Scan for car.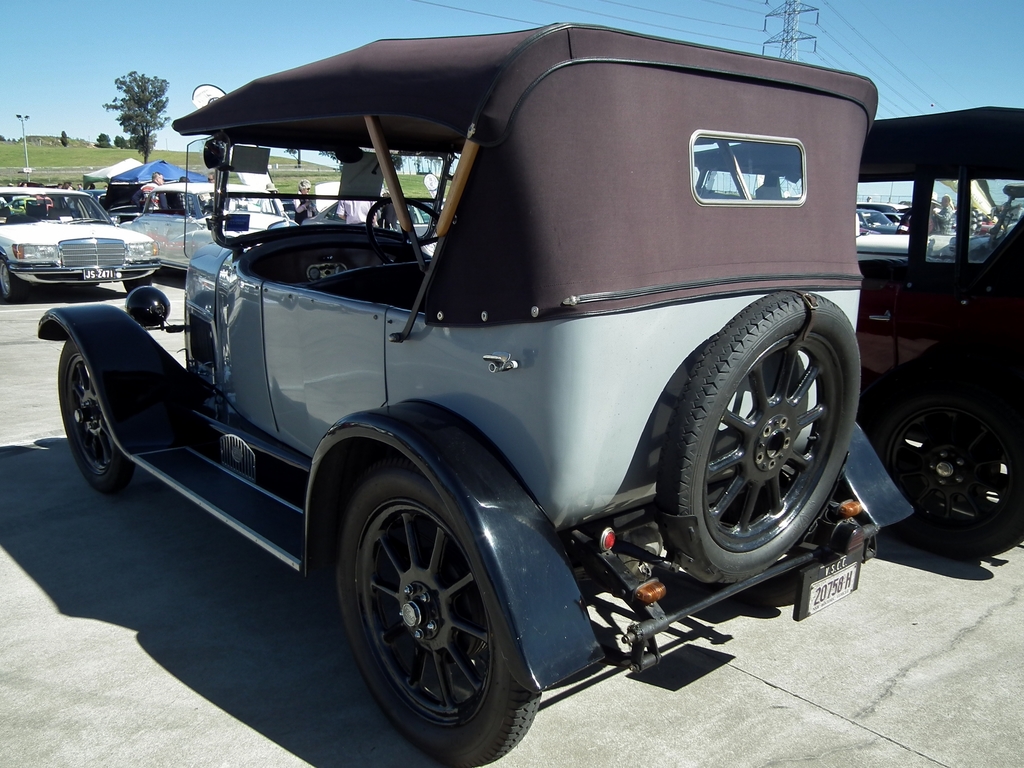
Scan result: [854,204,947,237].
